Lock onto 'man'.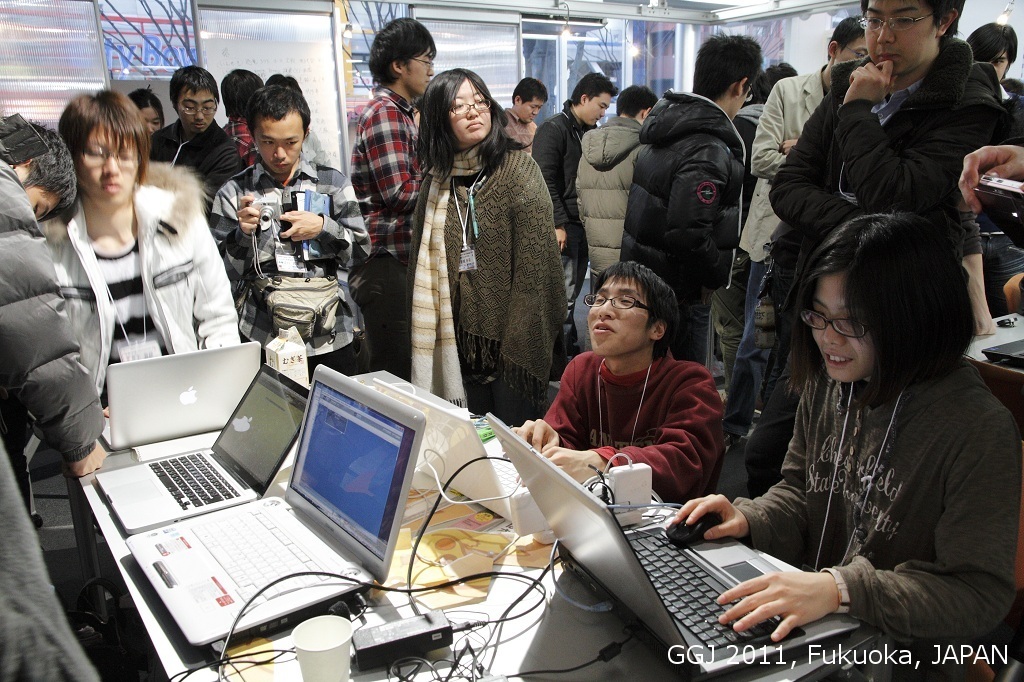
Locked: bbox(500, 72, 542, 153).
